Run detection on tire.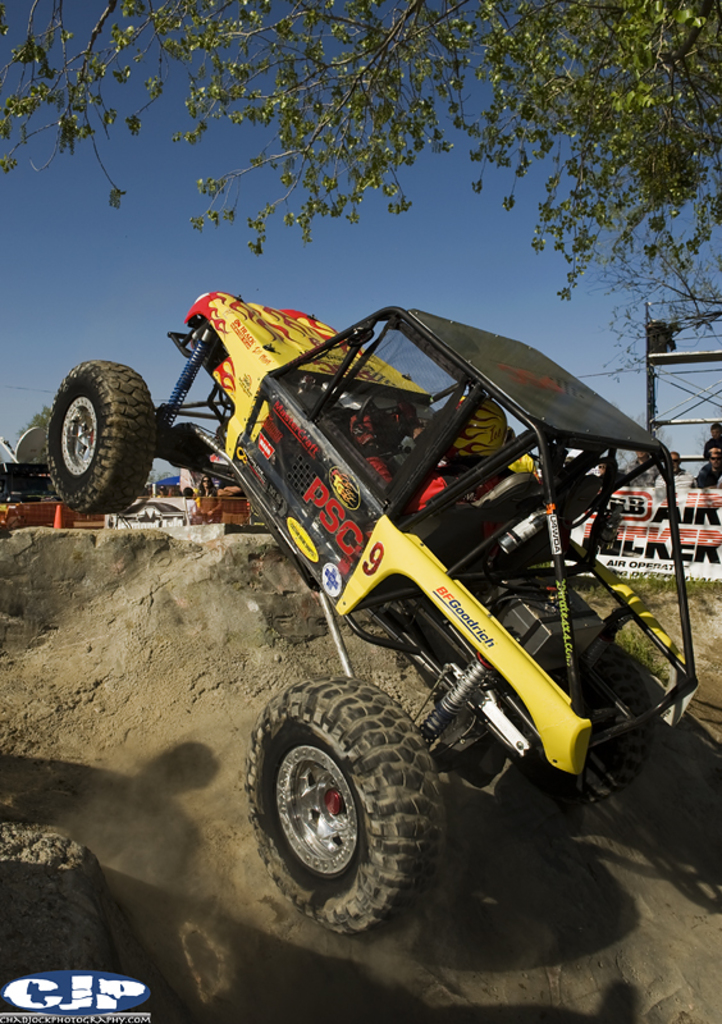
Result: left=243, top=673, right=451, bottom=938.
